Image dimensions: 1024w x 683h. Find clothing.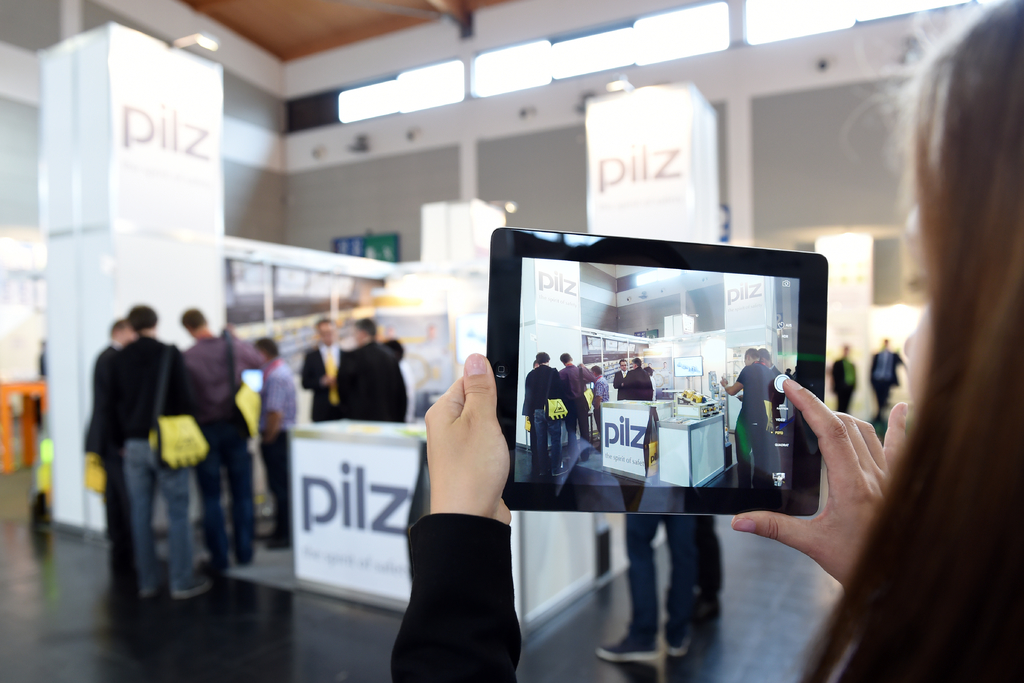
257:365:286:539.
